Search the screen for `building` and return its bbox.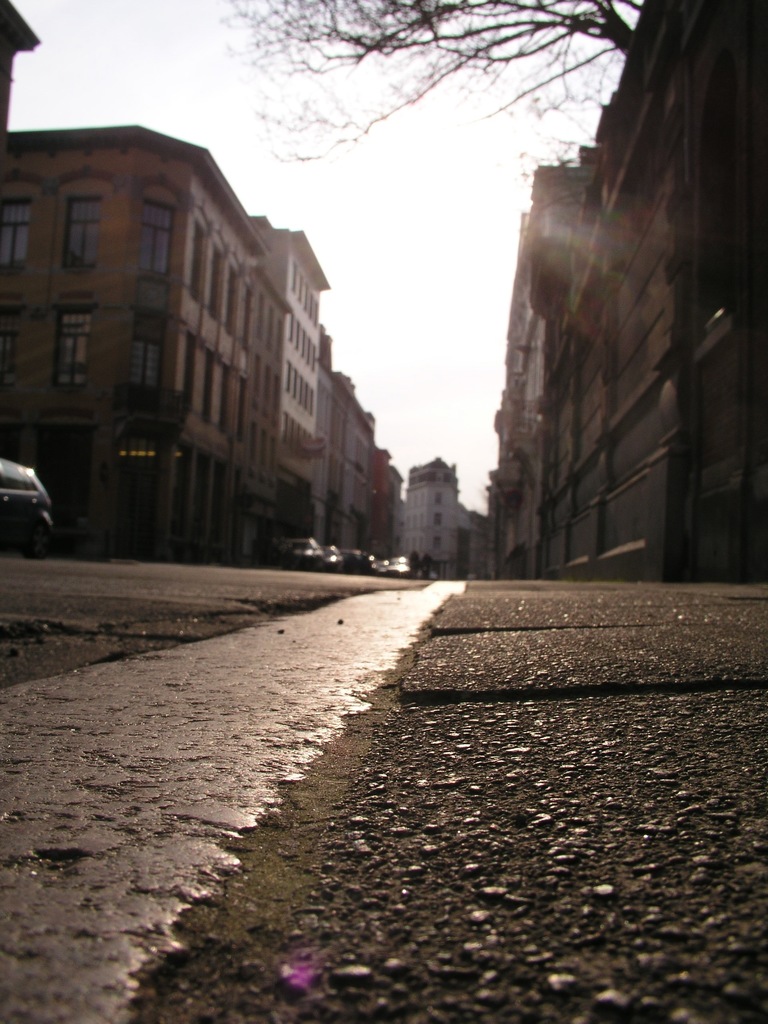
Found: select_region(404, 456, 493, 582).
